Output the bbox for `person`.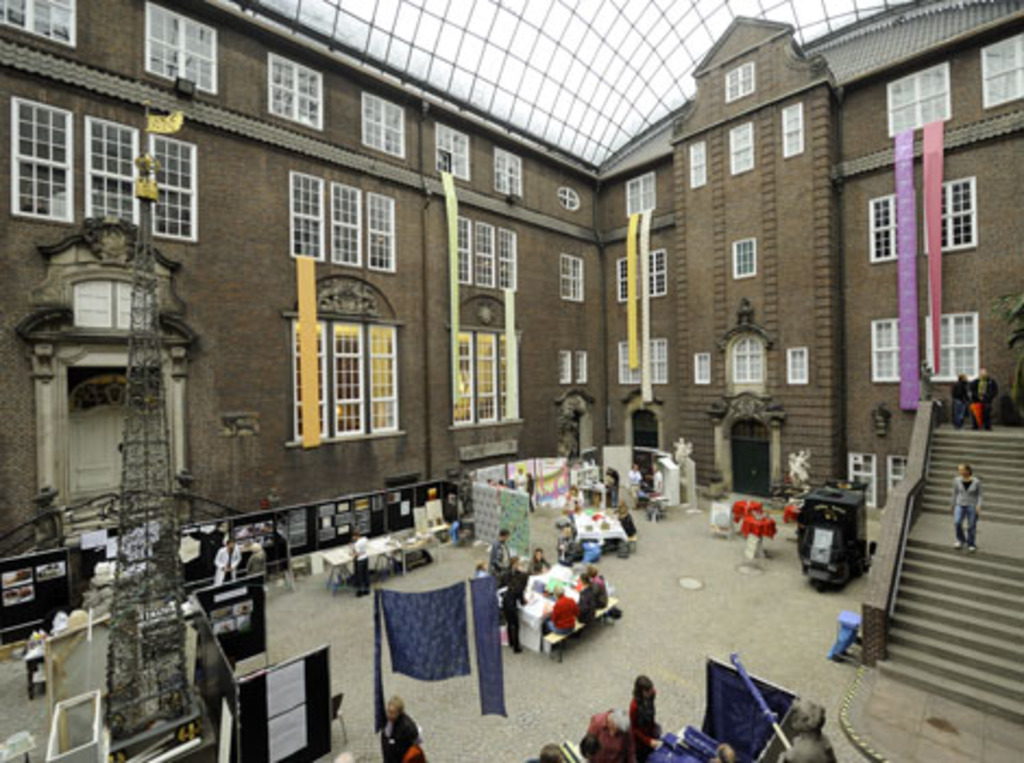
region(575, 571, 593, 619).
